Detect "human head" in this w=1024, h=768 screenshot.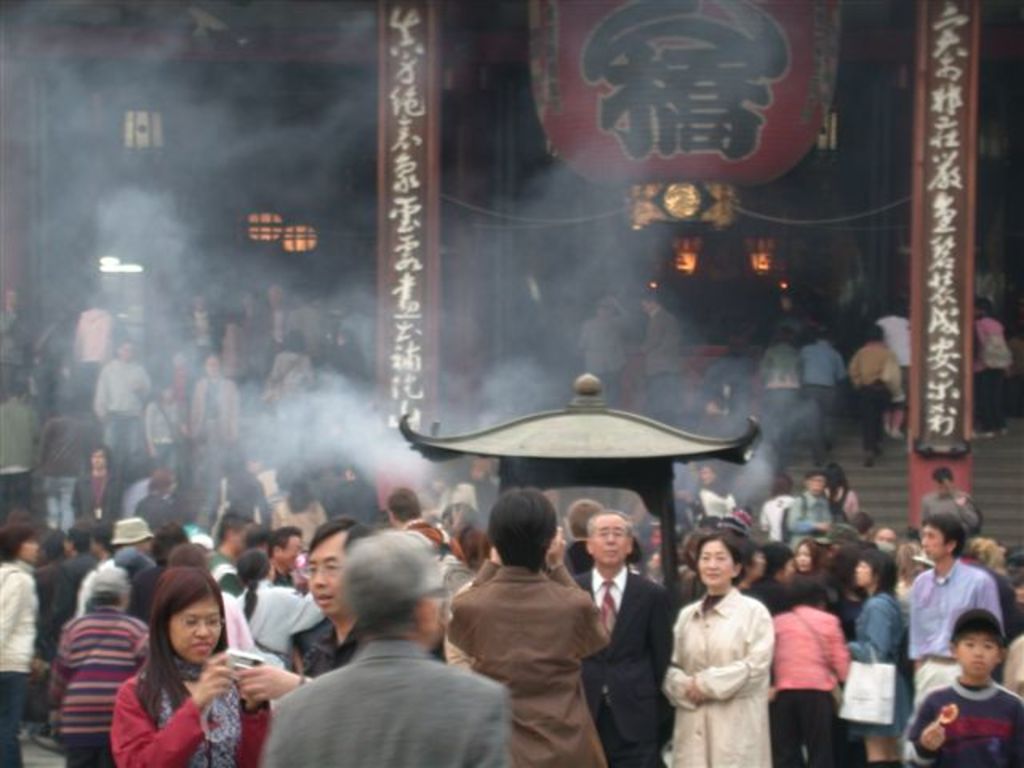
Detection: 115,339,133,360.
